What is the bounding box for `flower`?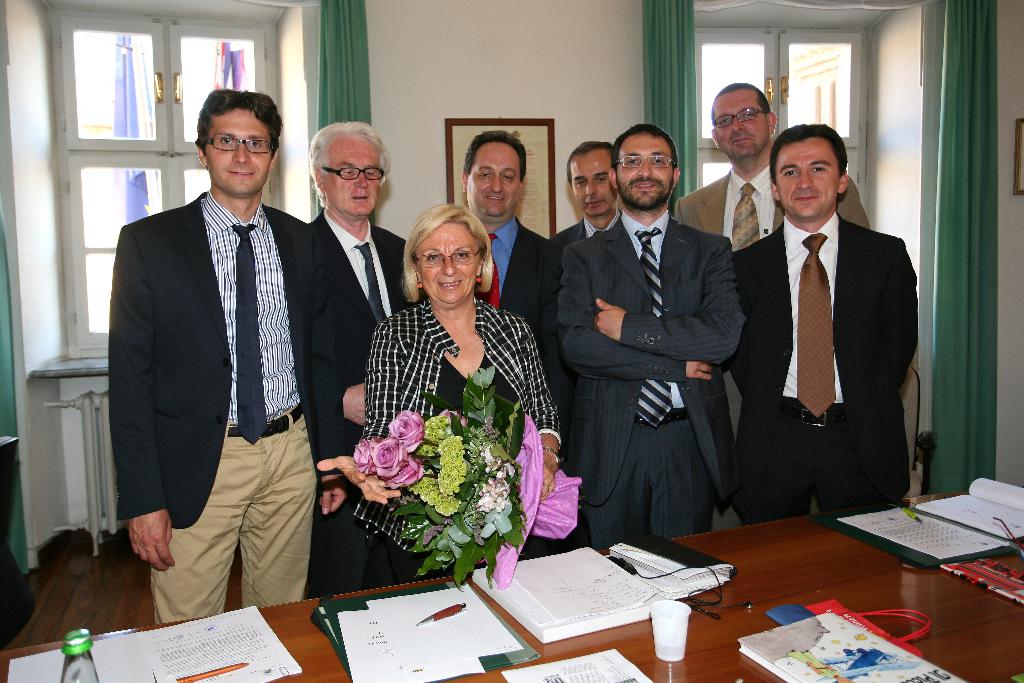
417:438:435:458.
